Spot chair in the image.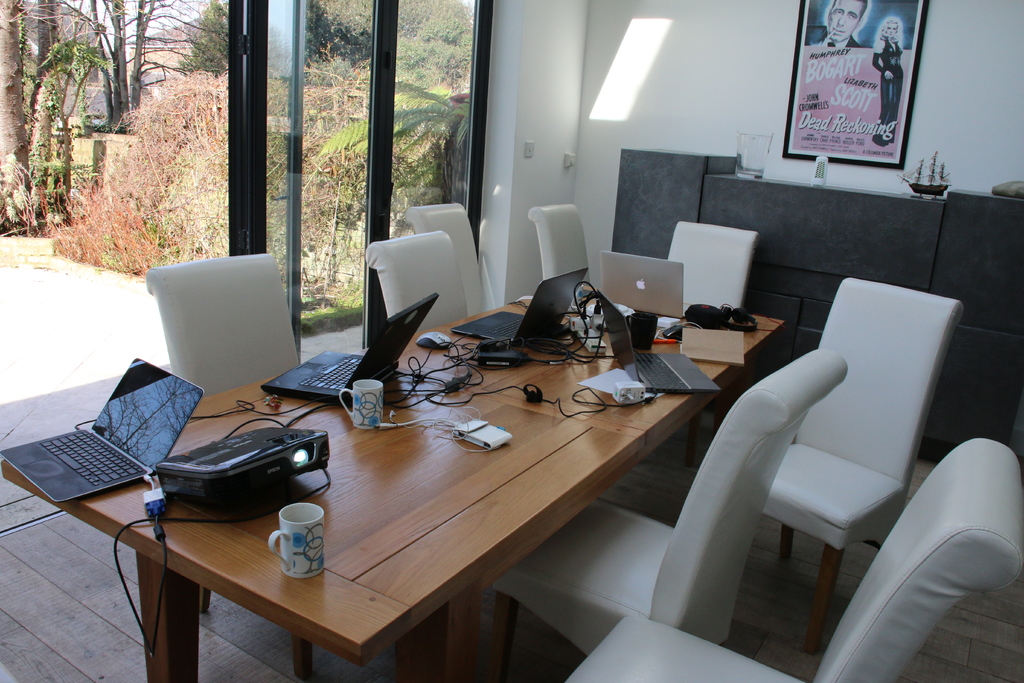
chair found at 401,202,491,325.
